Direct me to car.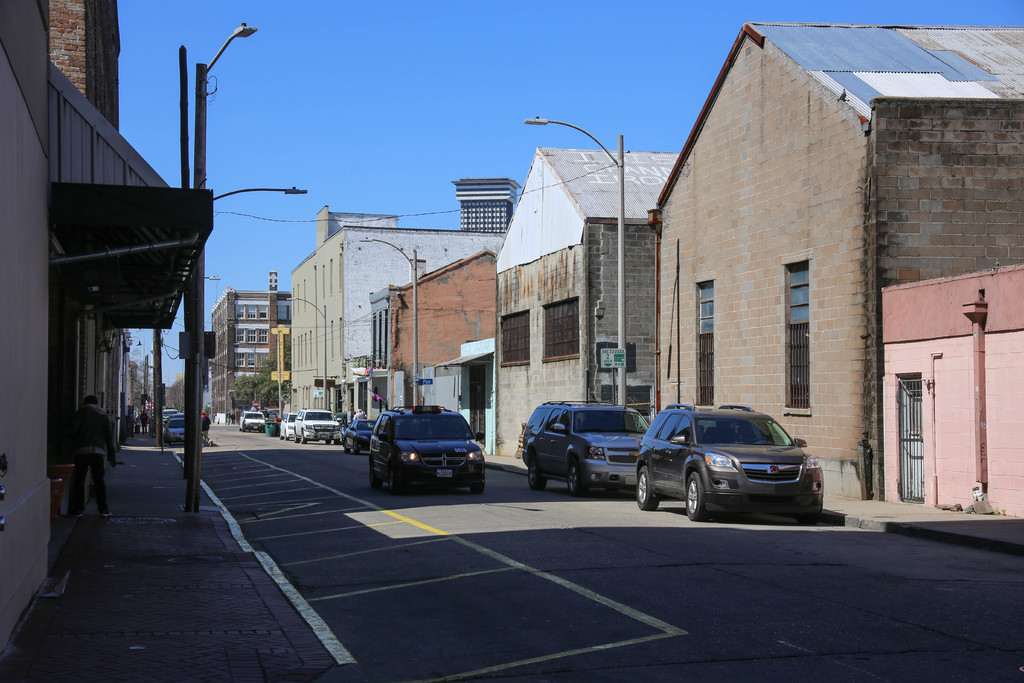
Direction: rect(366, 404, 488, 493).
